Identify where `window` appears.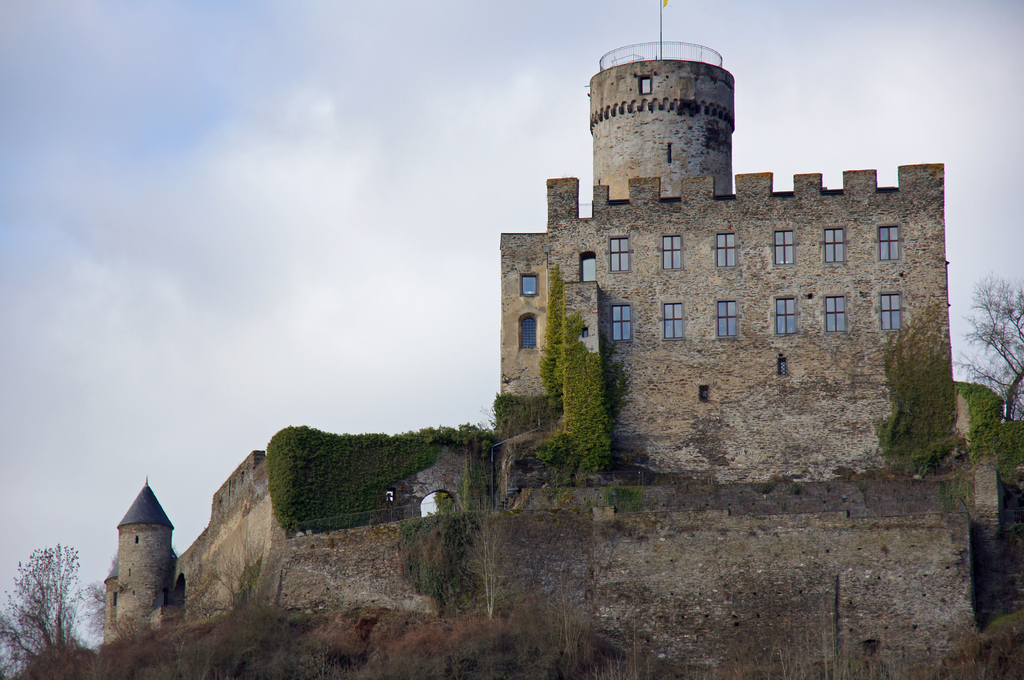
Appears at (661, 301, 684, 338).
